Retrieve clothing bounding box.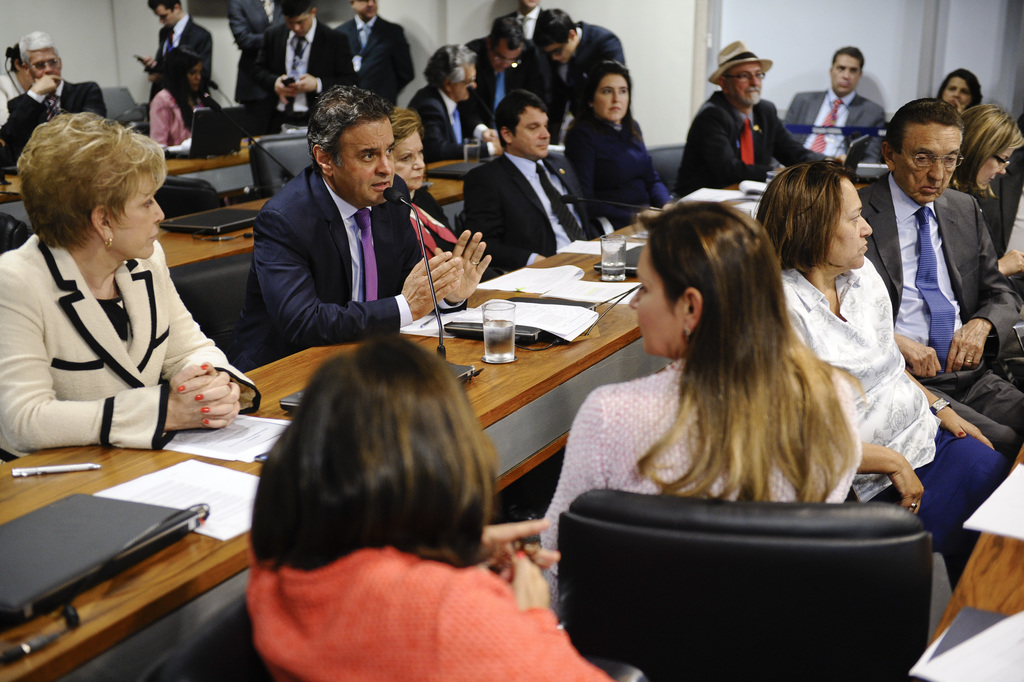
Bounding box: <box>857,168,1023,460</box>.
